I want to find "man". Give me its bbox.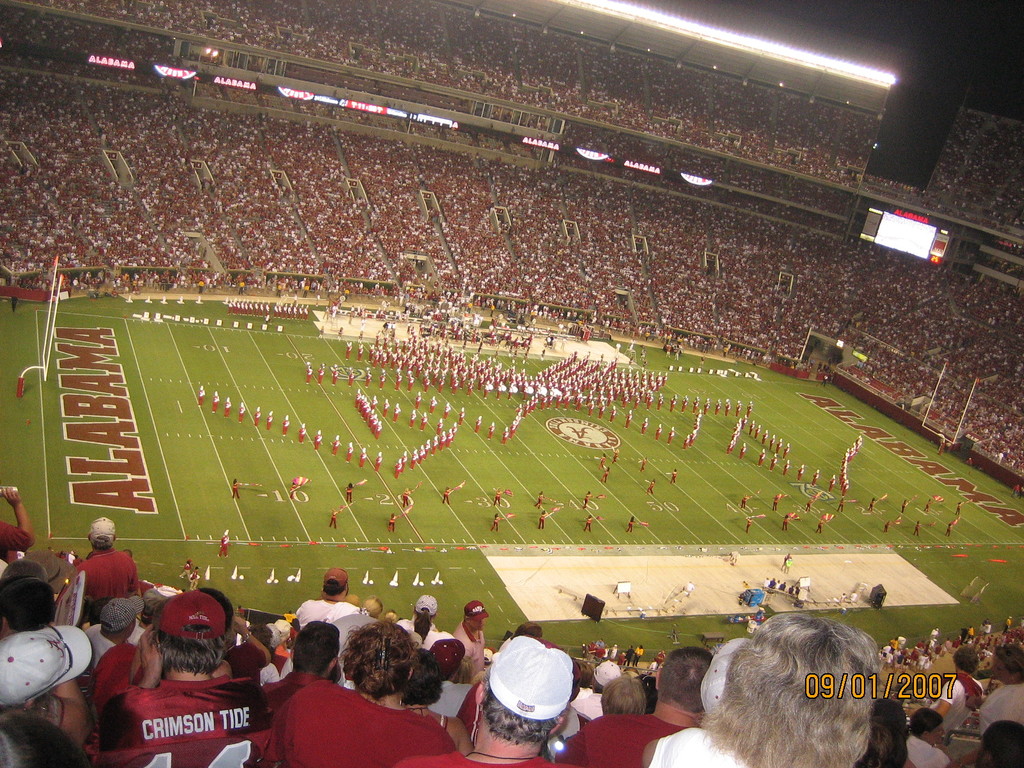
282 410 287 439.
